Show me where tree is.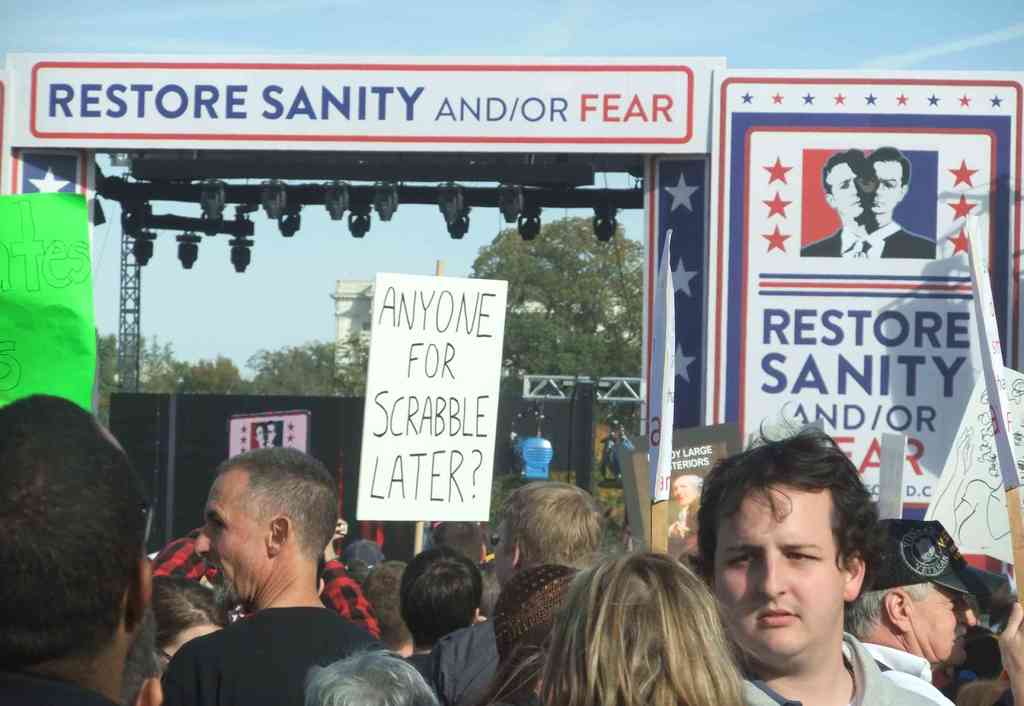
tree is at x1=85 y1=322 x2=115 y2=443.
